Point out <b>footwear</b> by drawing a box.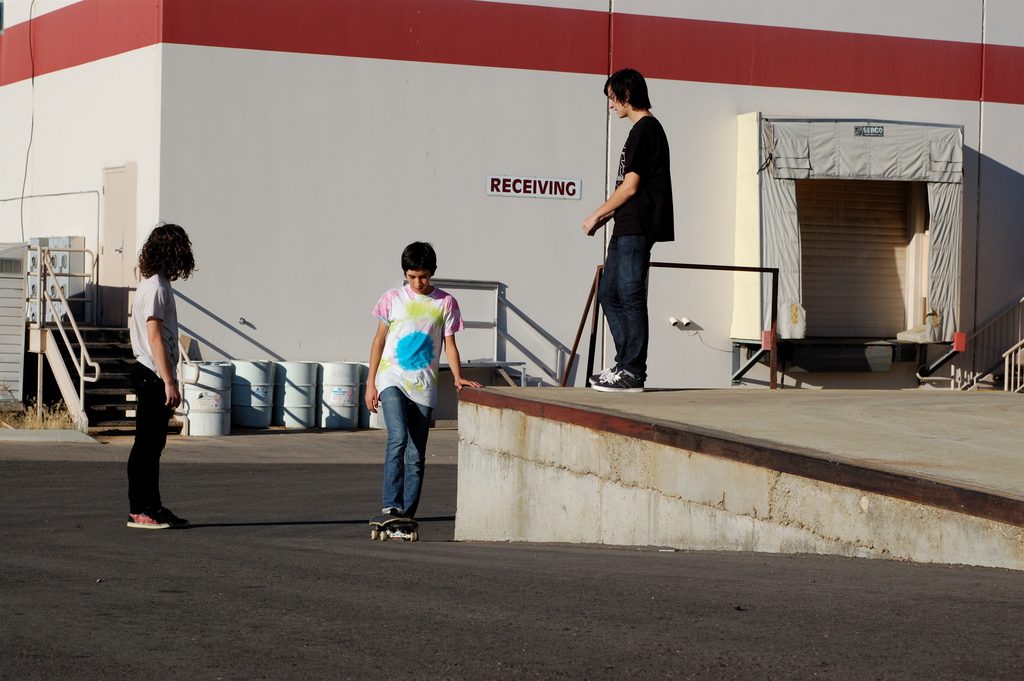
box(400, 506, 417, 532).
